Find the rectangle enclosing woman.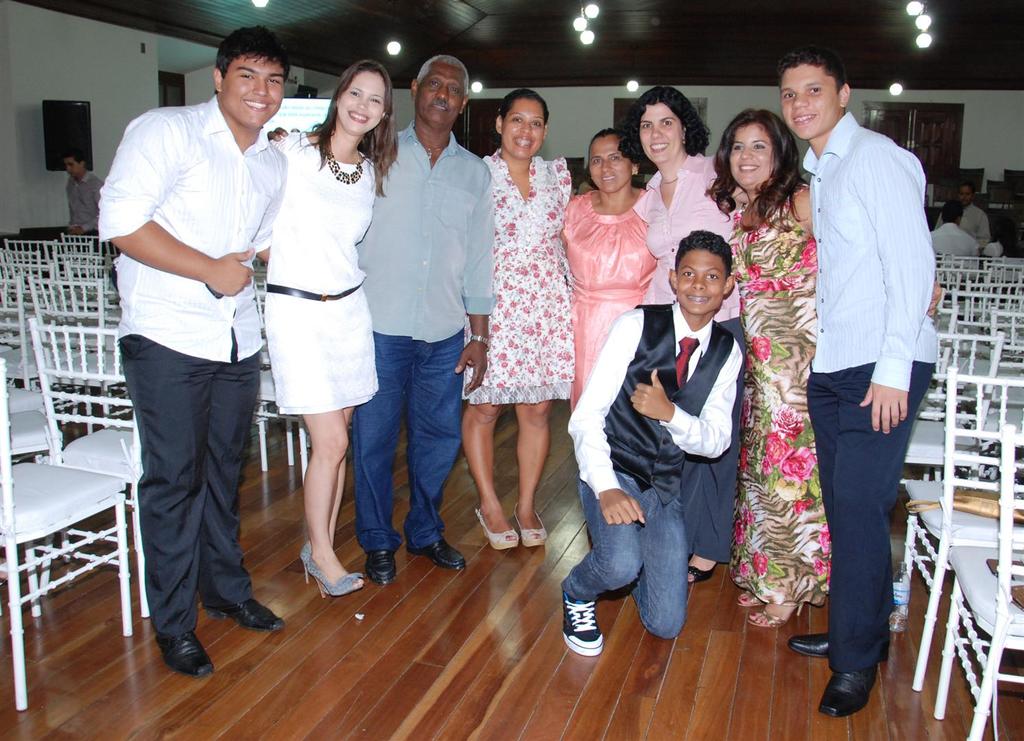
x1=457 y1=66 x2=579 y2=570.
